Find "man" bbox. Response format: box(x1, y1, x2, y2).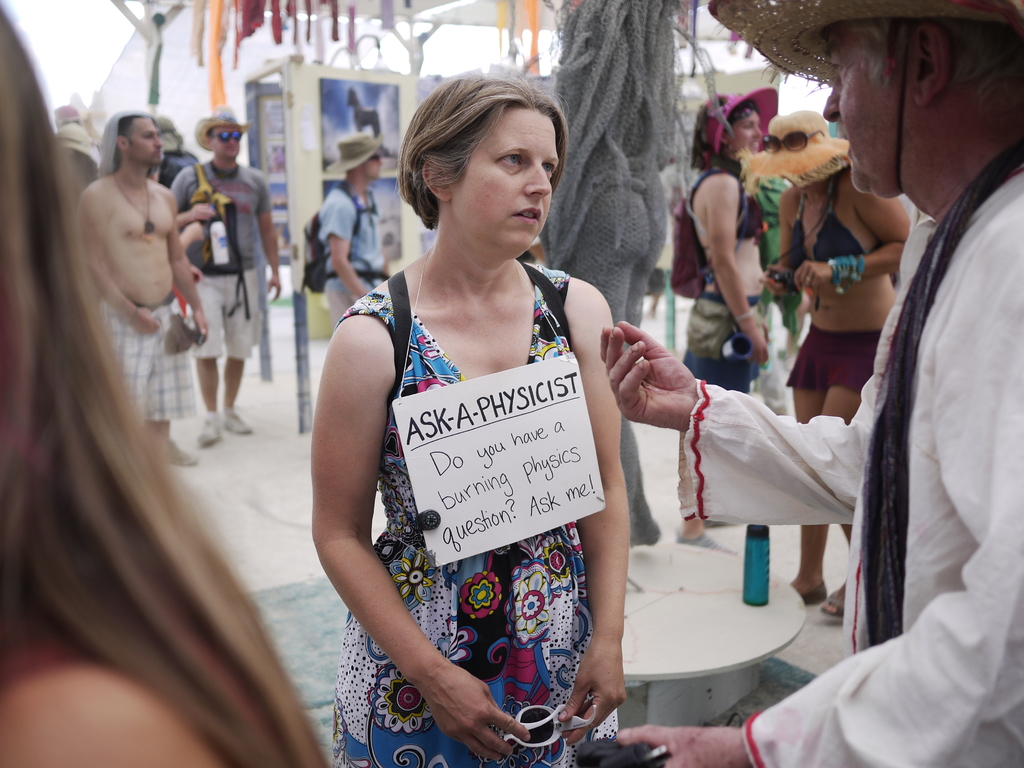
box(166, 102, 283, 450).
